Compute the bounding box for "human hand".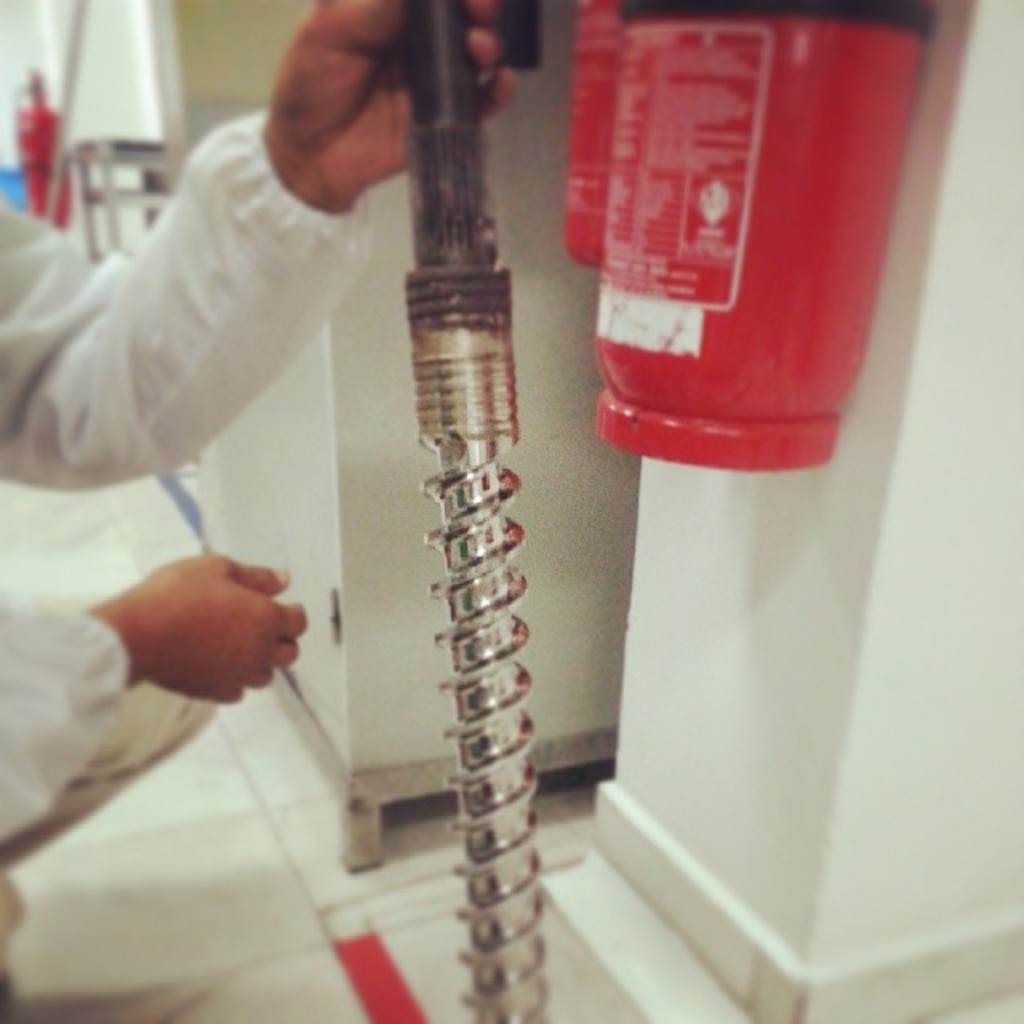
locate(98, 531, 325, 706).
